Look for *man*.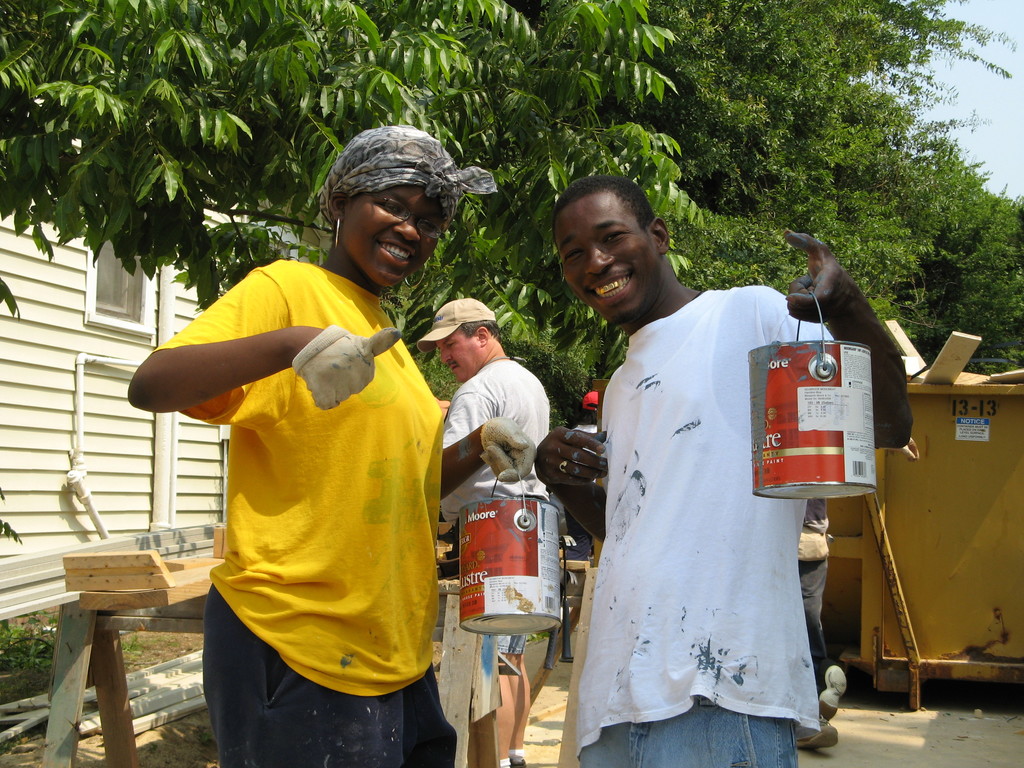
Found: [403, 295, 556, 767].
